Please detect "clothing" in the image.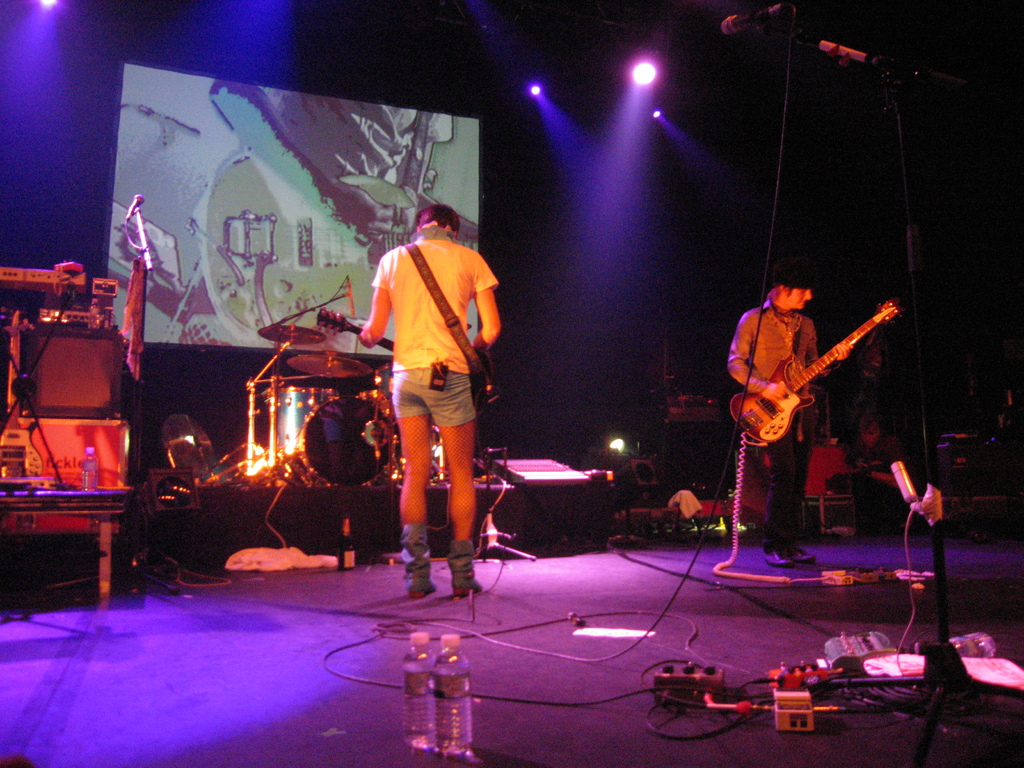
[left=372, top=227, right=496, bottom=430].
